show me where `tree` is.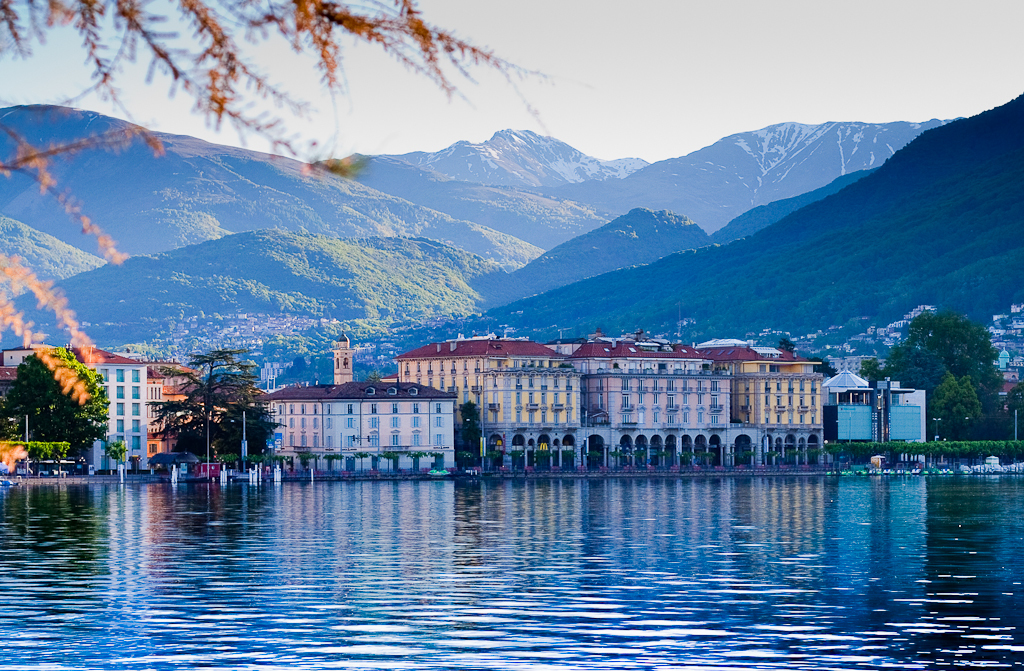
`tree` is at [6, 354, 142, 471].
